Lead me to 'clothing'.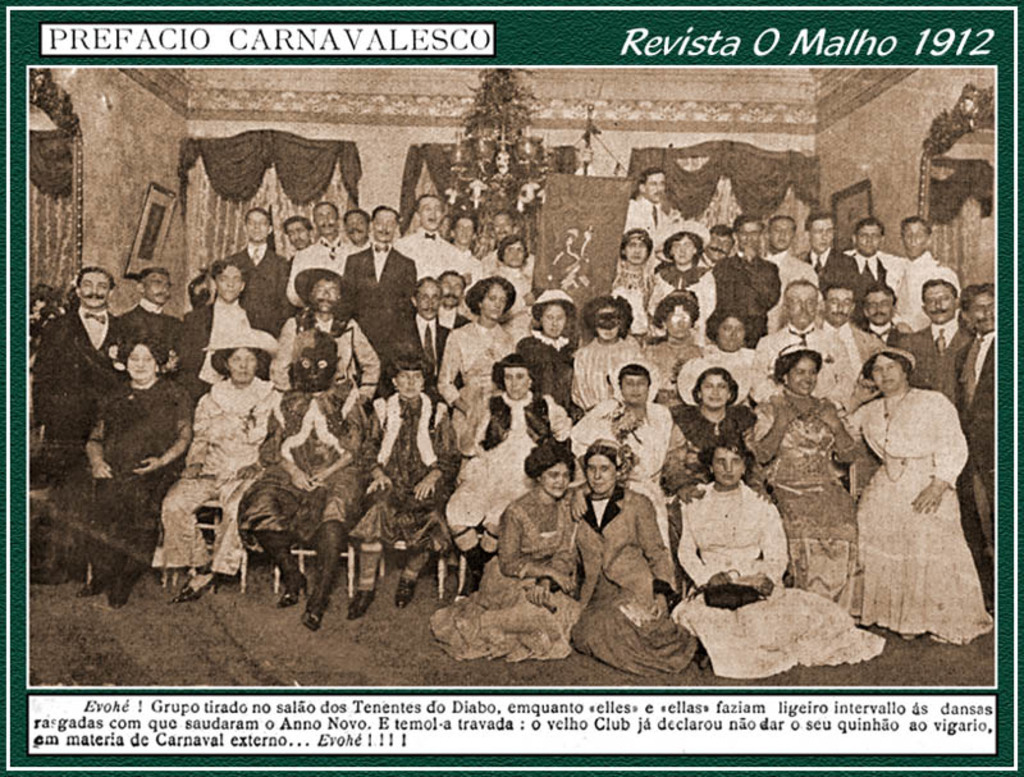
Lead to (left=764, top=246, right=822, bottom=303).
